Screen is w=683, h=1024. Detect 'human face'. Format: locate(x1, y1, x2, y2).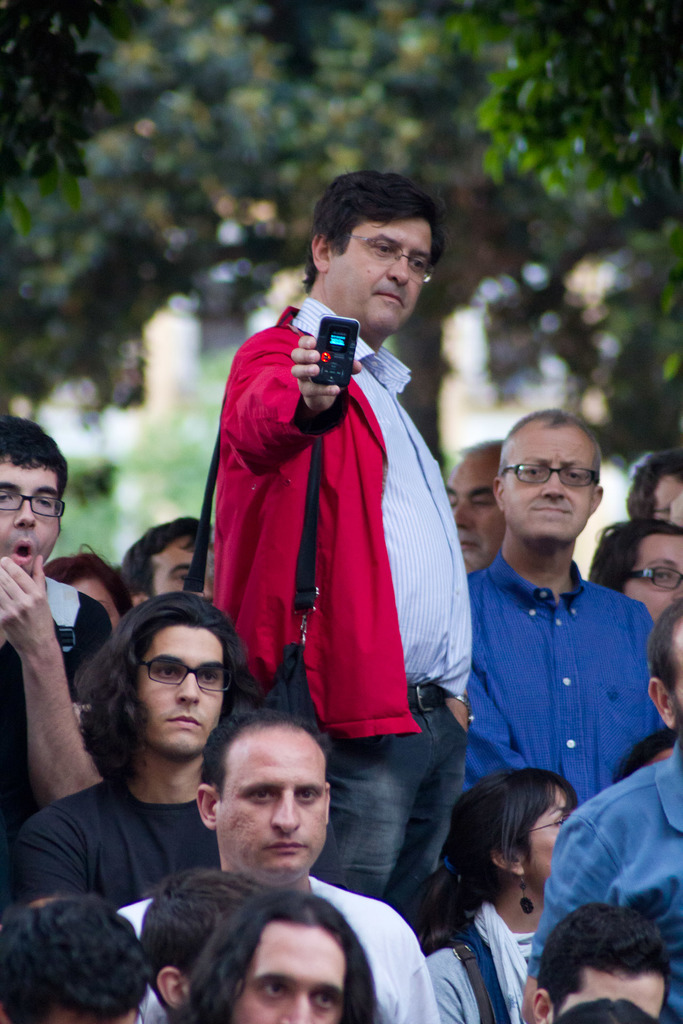
locate(550, 974, 667, 1018).
